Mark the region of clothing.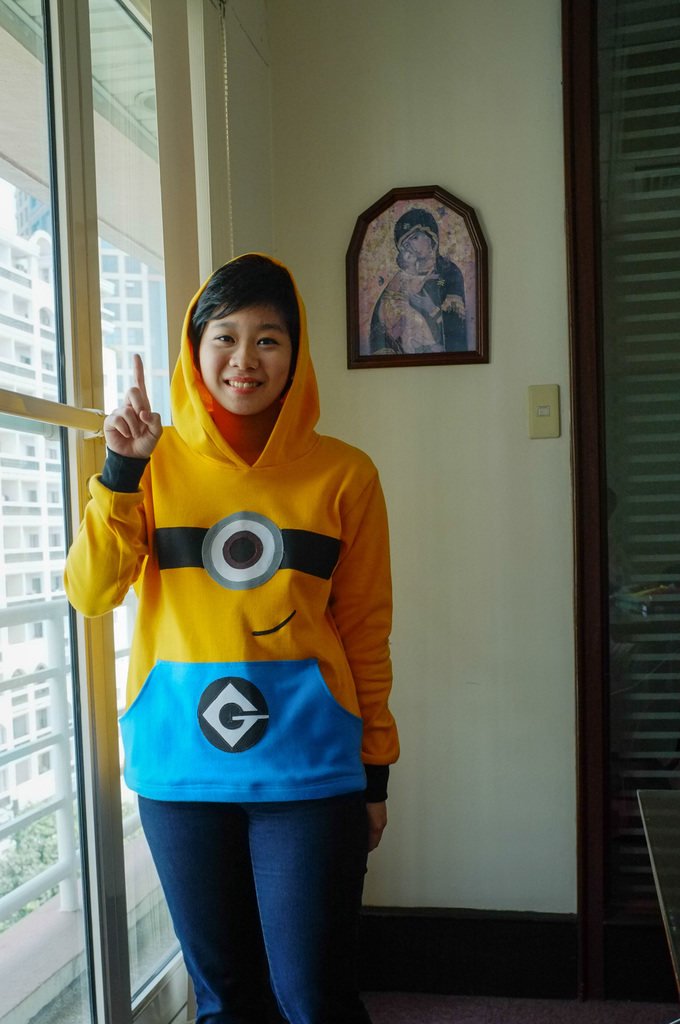
Region: [99, 344, 387, 992].
